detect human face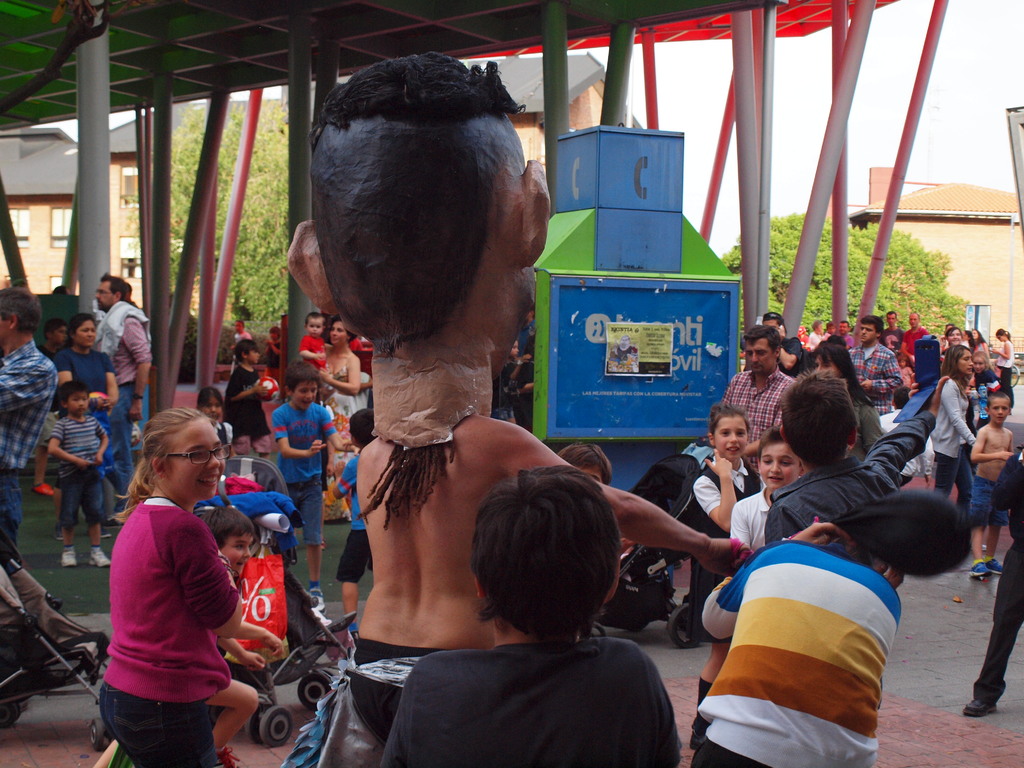
pyautogui.locateOnScreen(95, 279, 112, 314)
